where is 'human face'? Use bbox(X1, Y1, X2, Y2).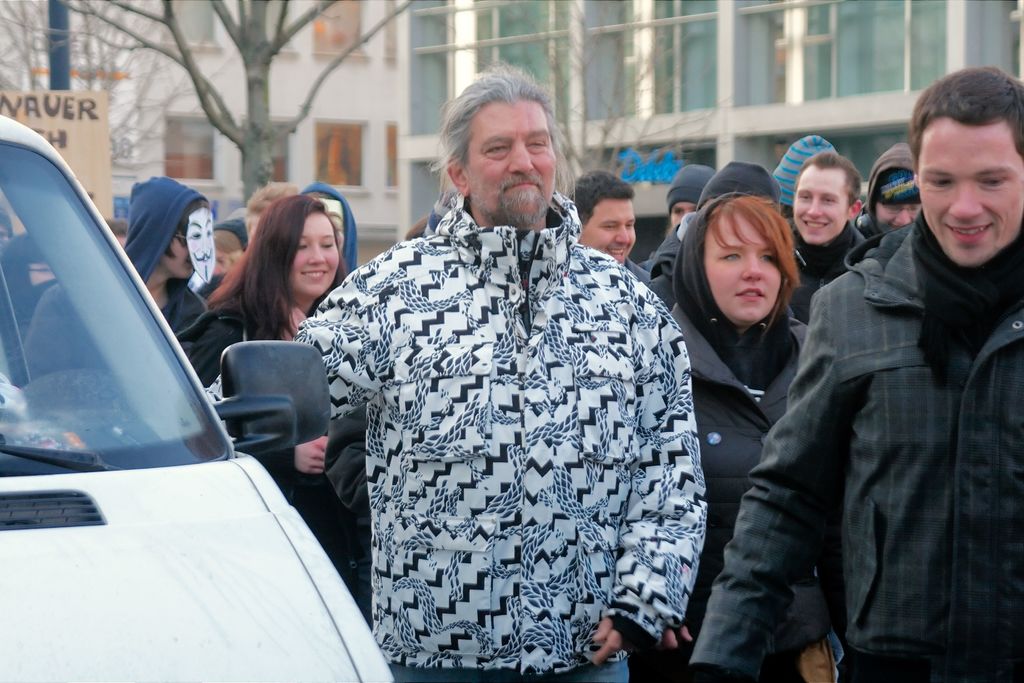
bbox(796, 171, 851, 243).
